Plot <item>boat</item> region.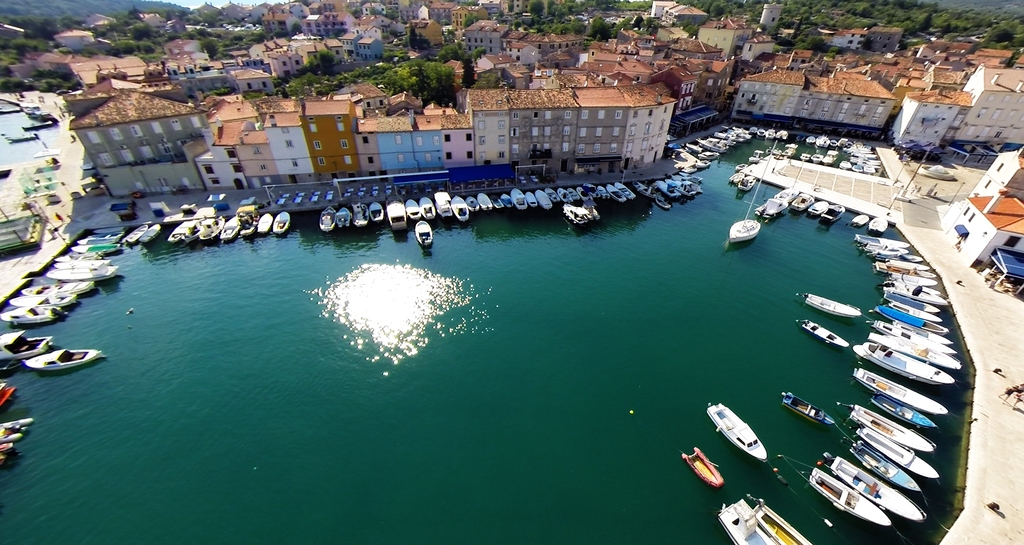
Plotted at {"left": 7, "top": 333, "right": 100, "bottom": 386}.
